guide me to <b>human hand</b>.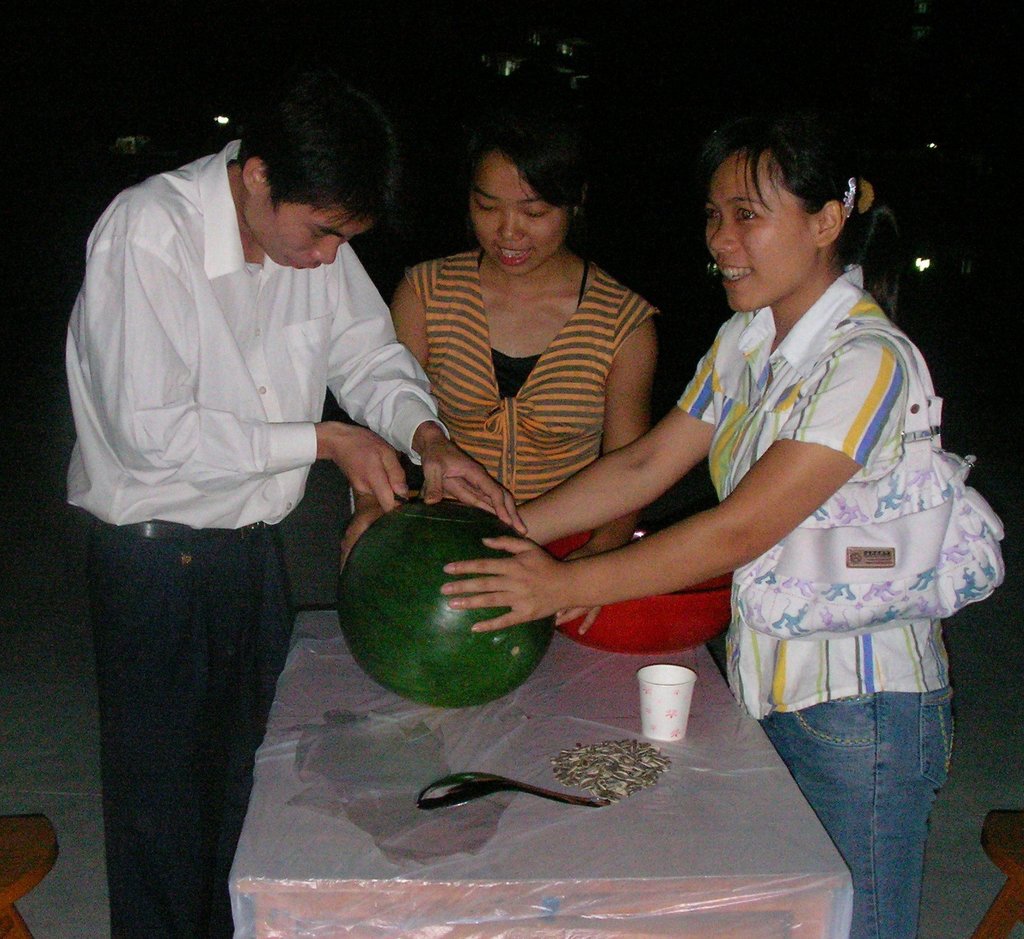
Guidance: 303:421:401:517.
